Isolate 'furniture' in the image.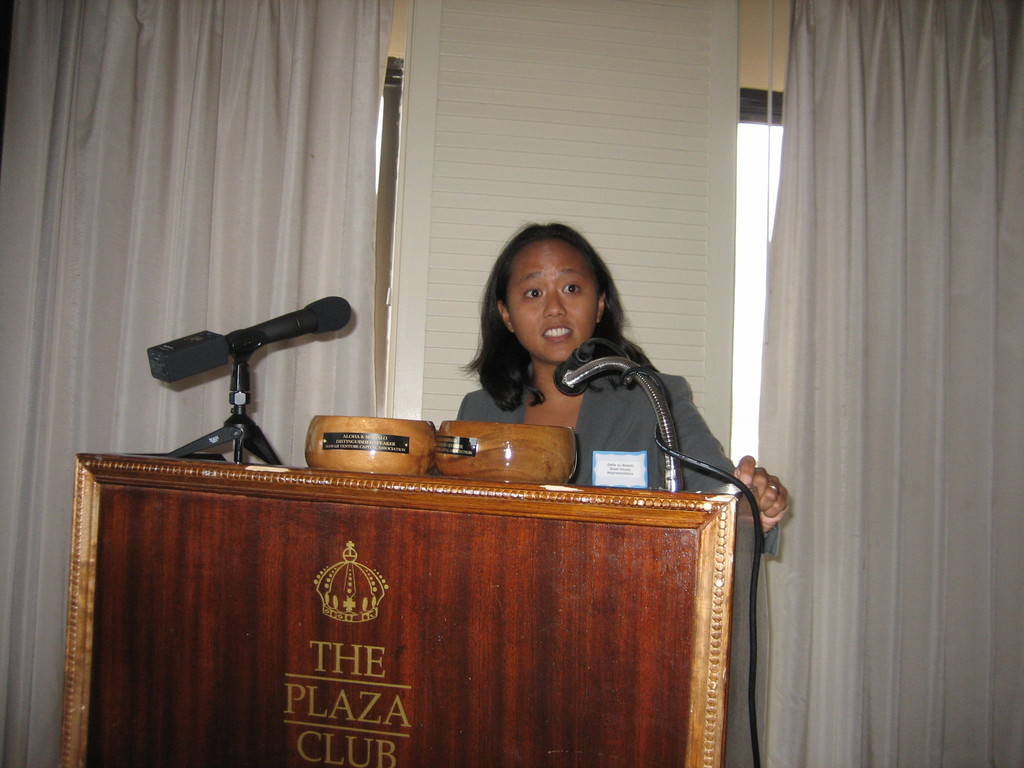
Isolated region: [left=60, top=450, right=770, bottom=767].
